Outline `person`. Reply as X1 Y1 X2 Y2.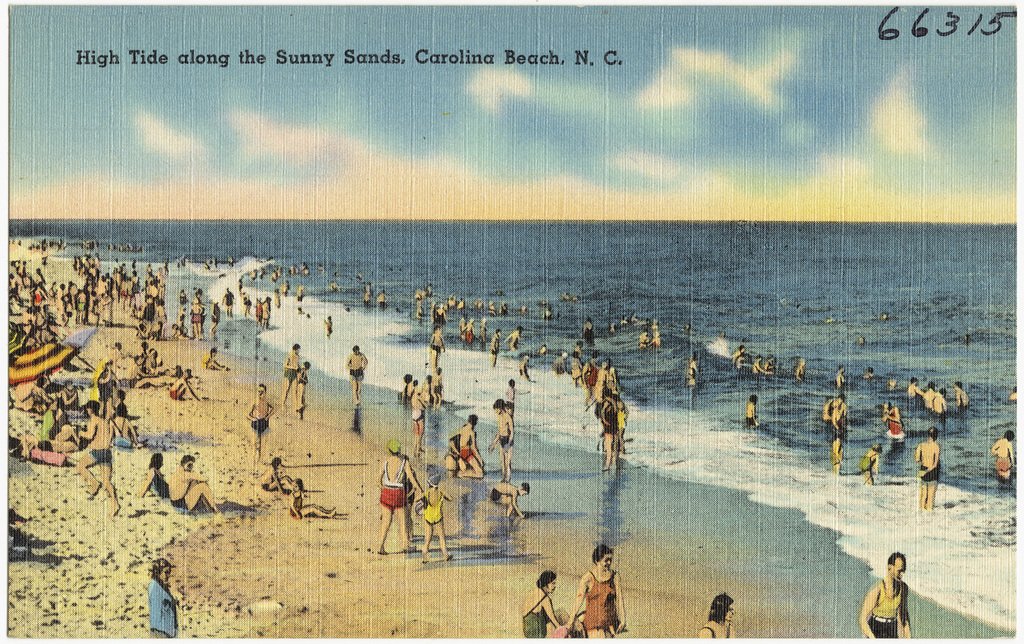
749 354 778 378.
